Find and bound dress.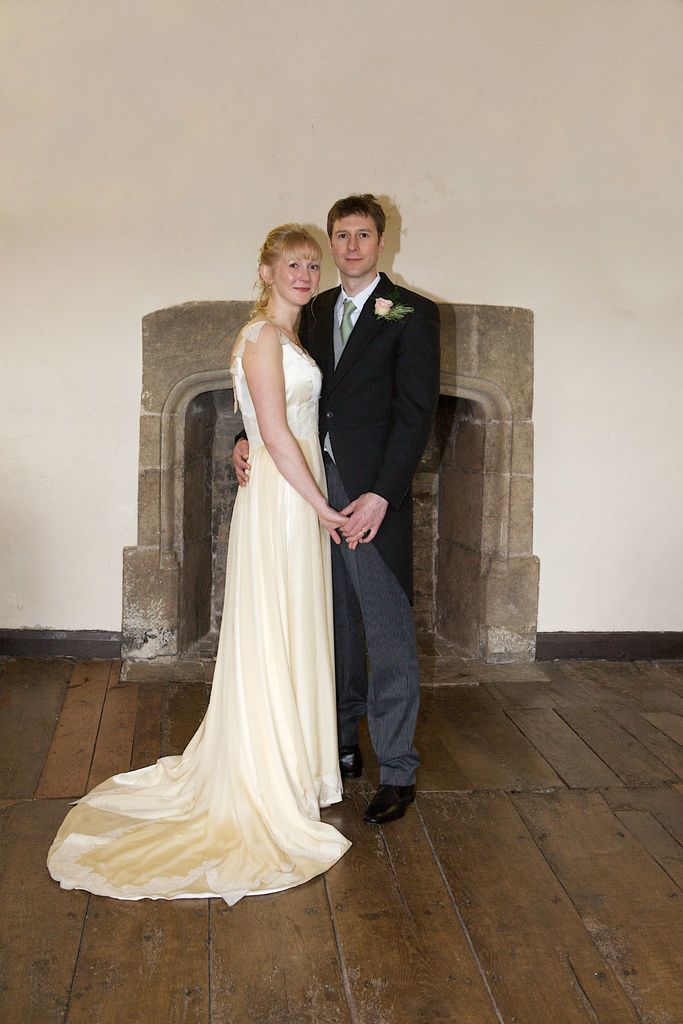
Bound: l=43, t=319, r=357, b=905.
